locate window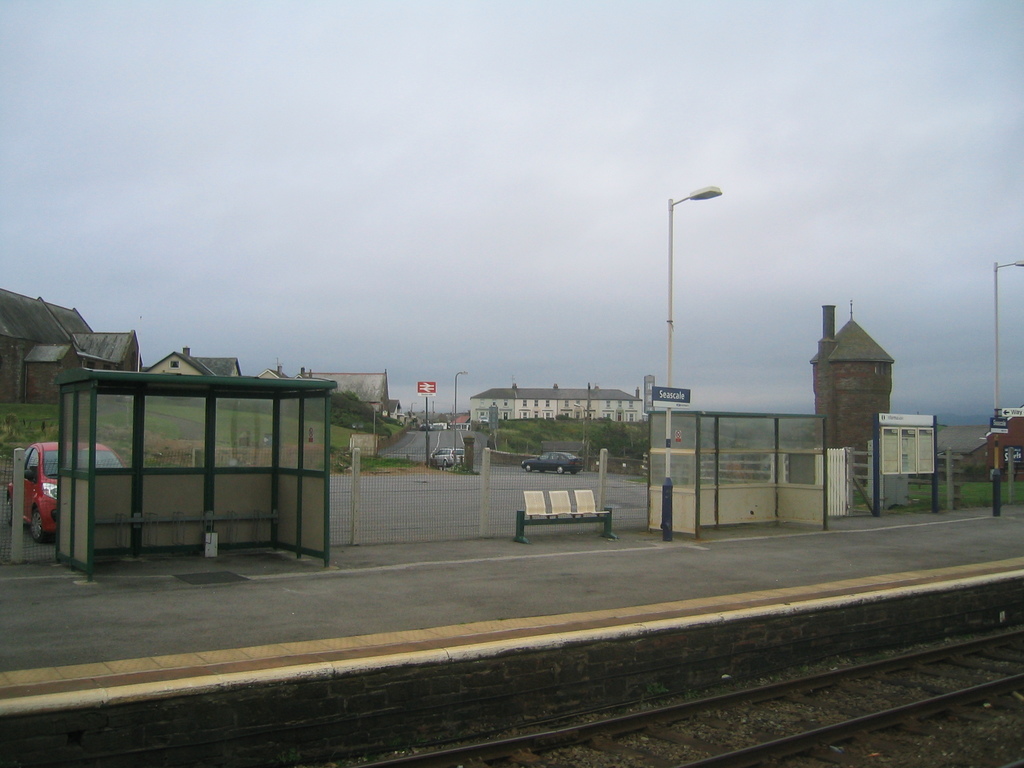
[479, 413, 488, 421]
